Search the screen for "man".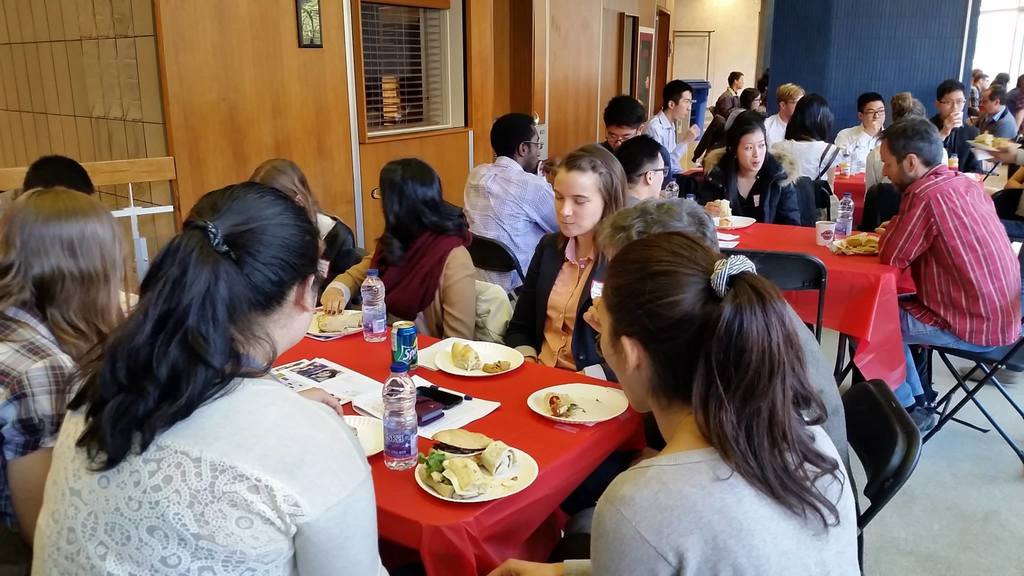
Found at (x1=598, y1=93, x2=670, y2=188).
